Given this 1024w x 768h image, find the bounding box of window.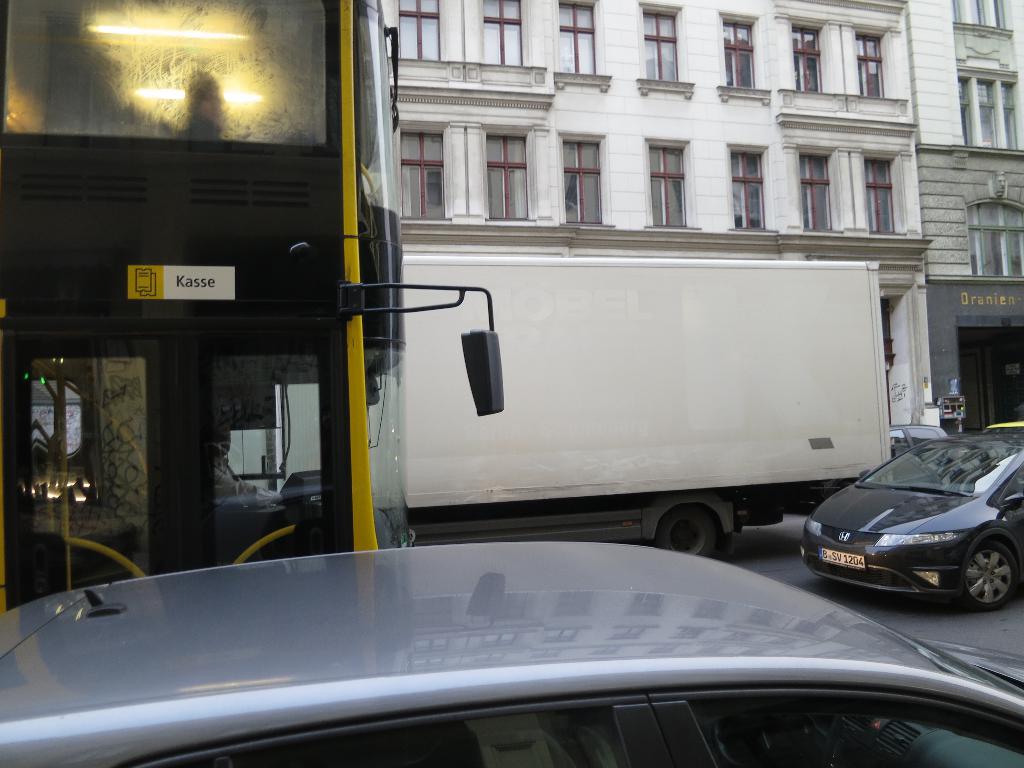
detection(486, 127, 530, 222).
